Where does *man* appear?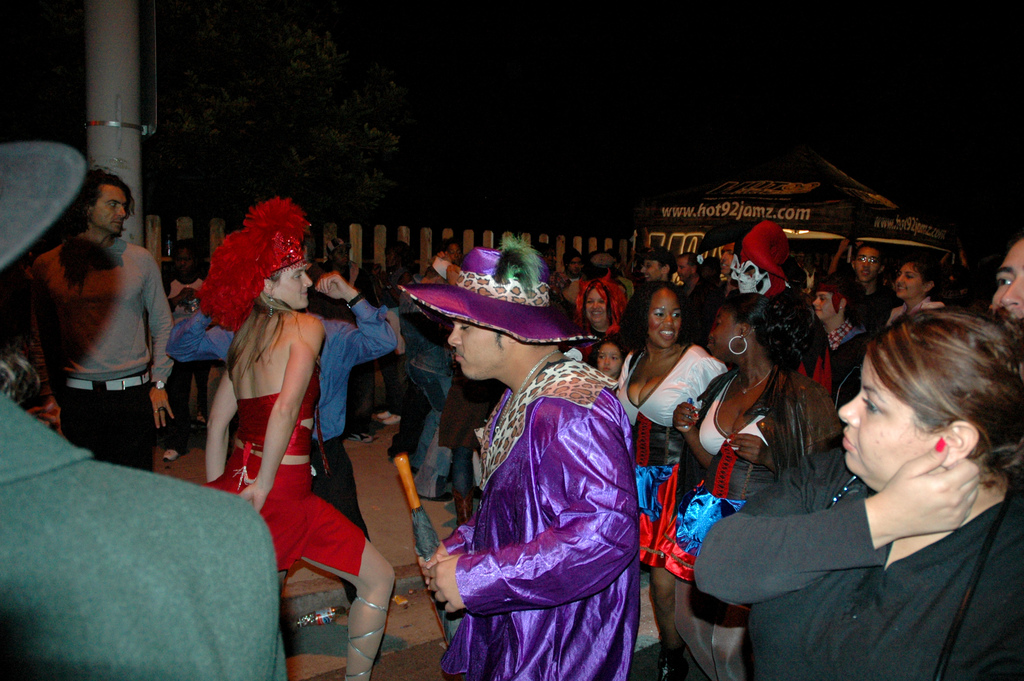
Appears at x1=397, y1=238, x2=641, y2=680.
